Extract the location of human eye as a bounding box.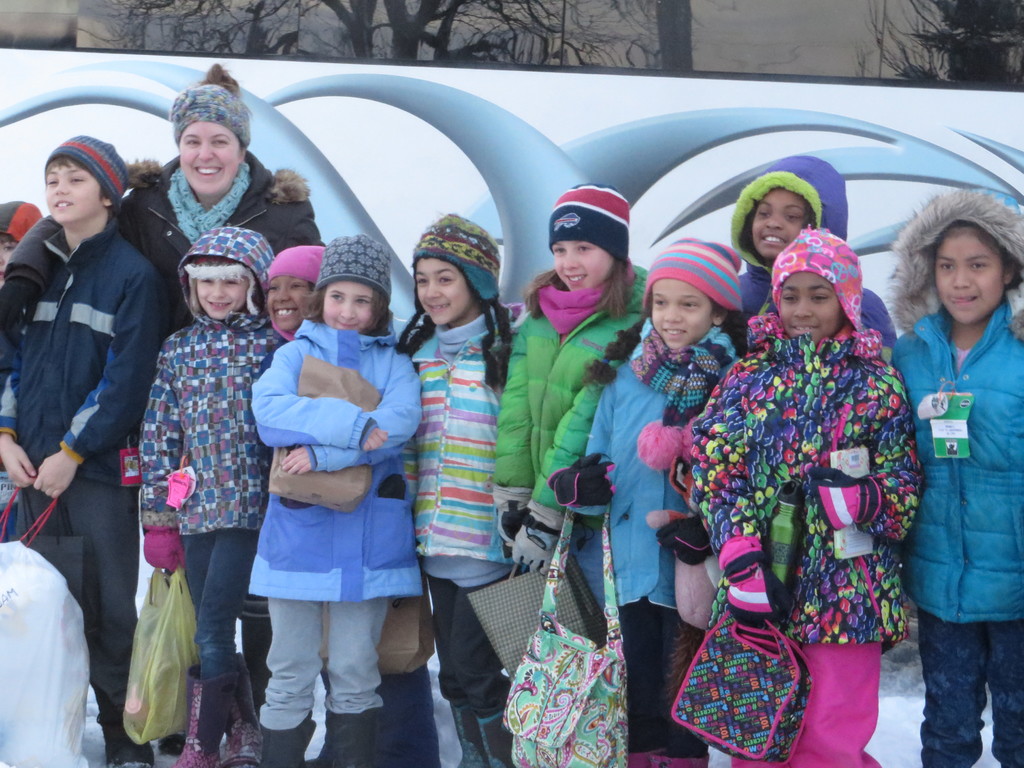
212 138 230 144.
